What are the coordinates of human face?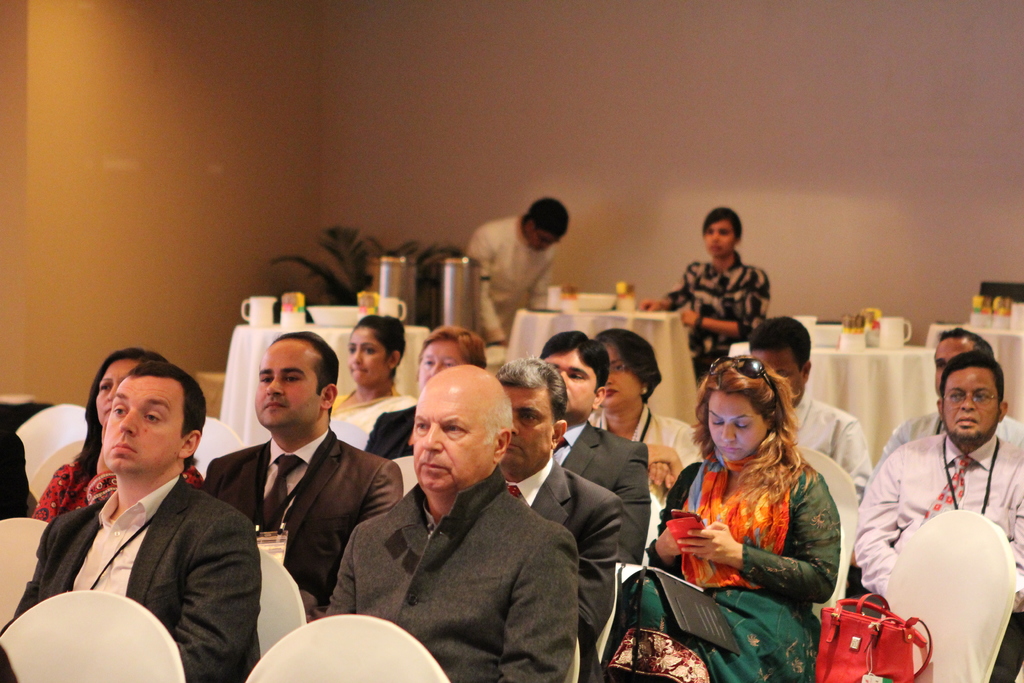
BBox(932, 335, 977, 389).
